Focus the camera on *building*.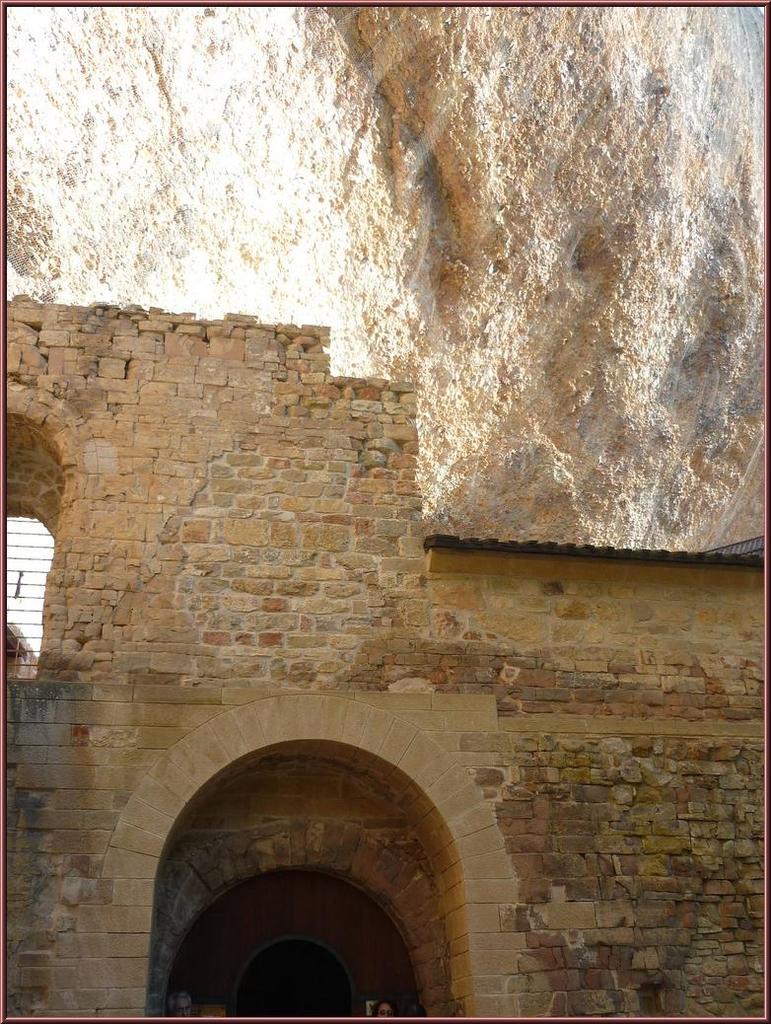
Focus region: left=6, top=294, right=769, bottom=1017.
